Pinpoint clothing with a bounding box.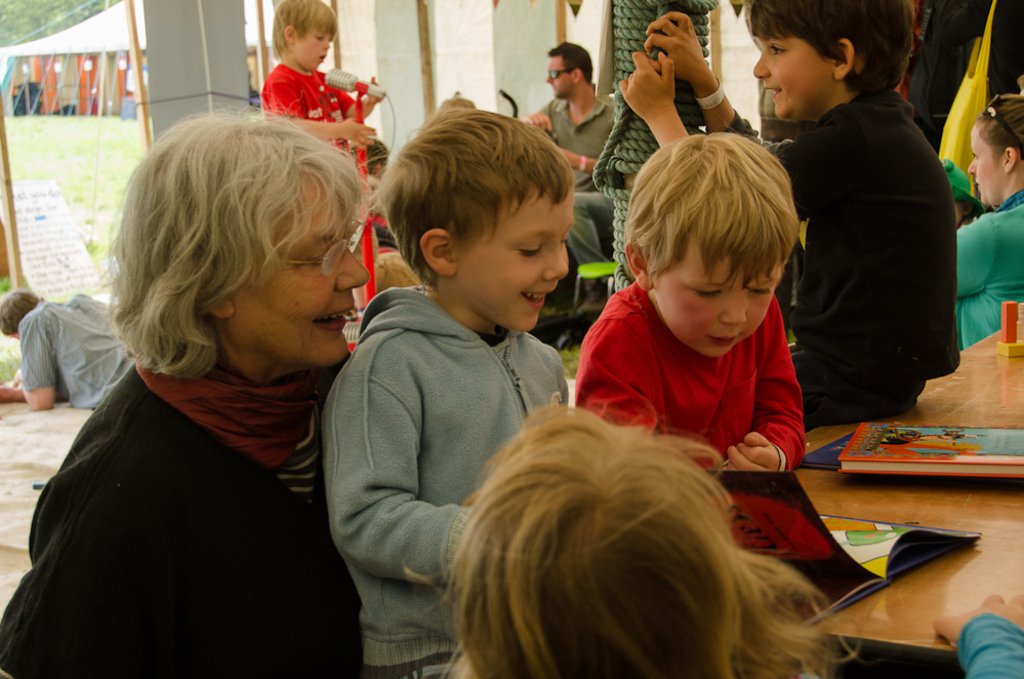
locate(327, 287, 572, 678).
